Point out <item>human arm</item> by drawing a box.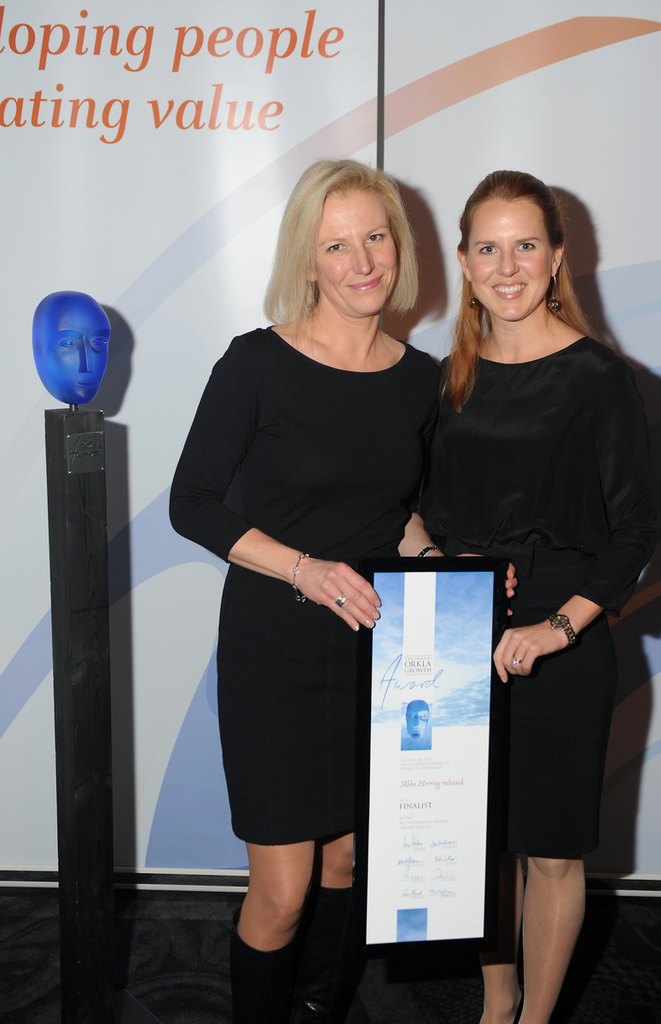
locate(159, 339, 381, 631).
